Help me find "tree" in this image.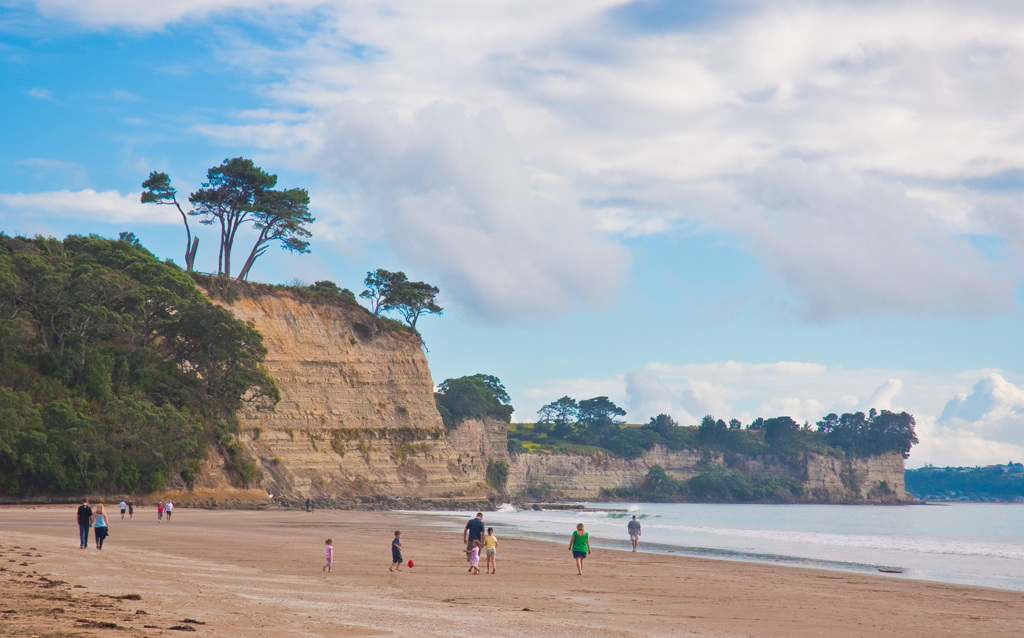
Found it: (236, 182, 317, 279).
